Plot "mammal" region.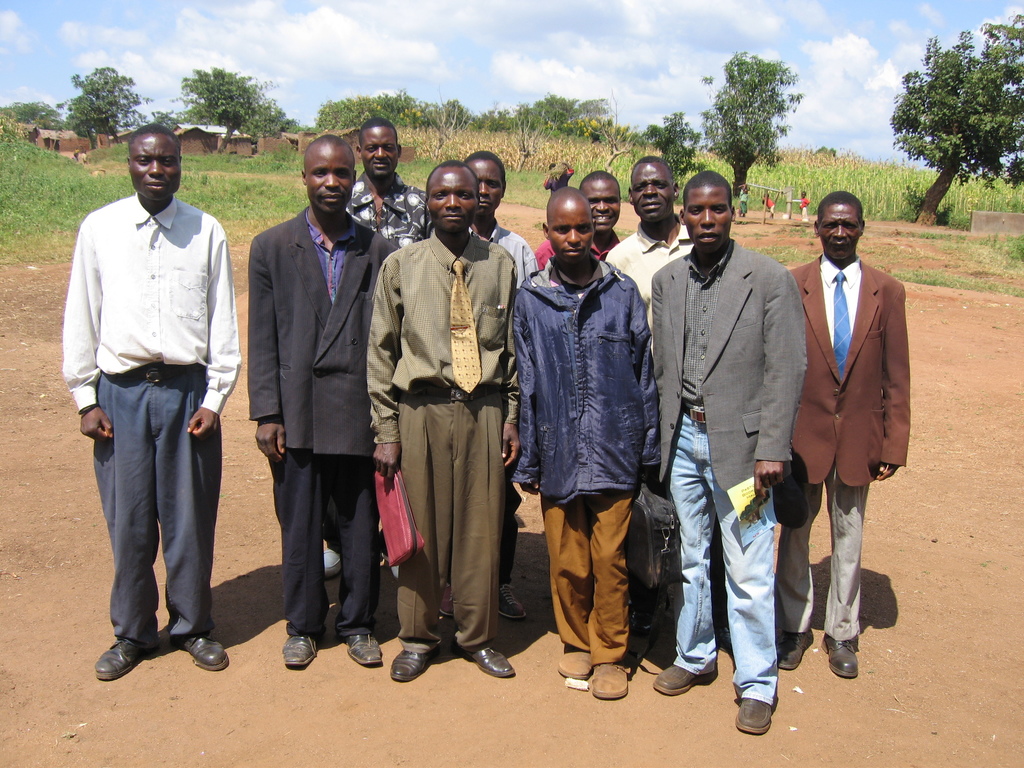
Plotted at [368, 162, 520, 678].
